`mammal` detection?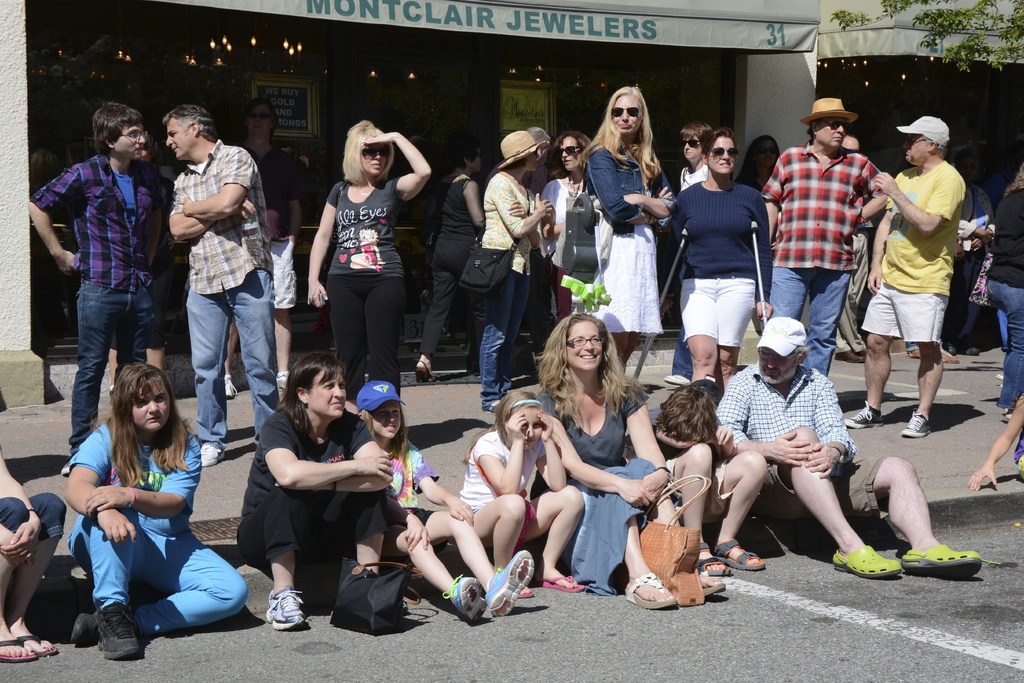
Rect(714, 311, 981, 580)
